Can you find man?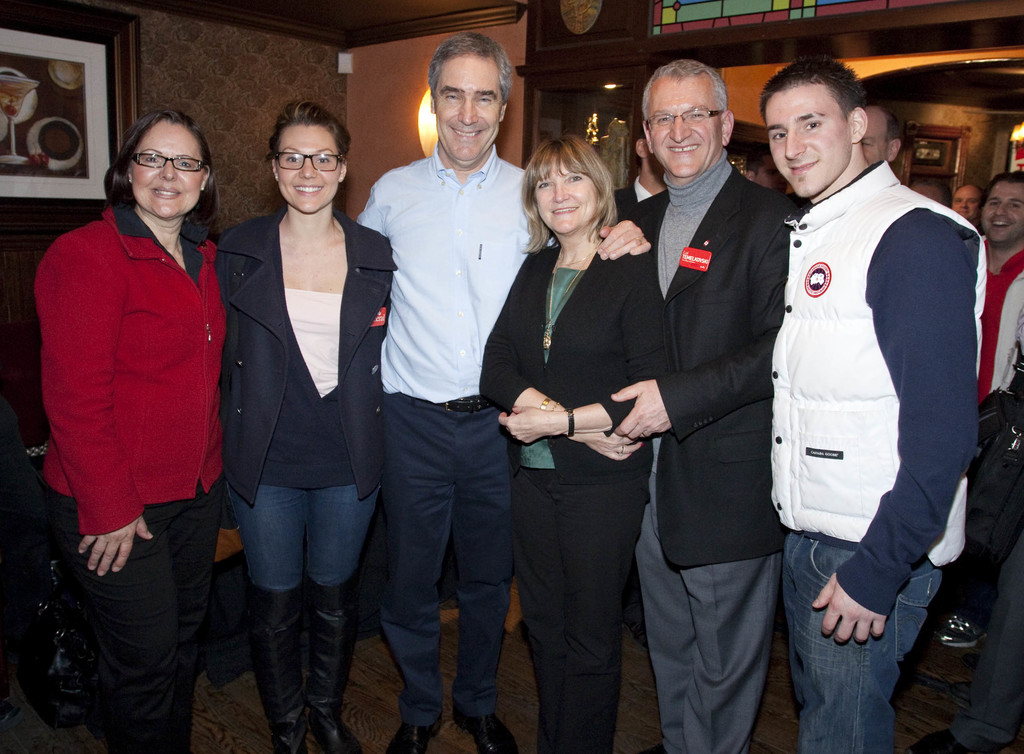
Yes, bounding box: box(366, 30, 645, 753).
